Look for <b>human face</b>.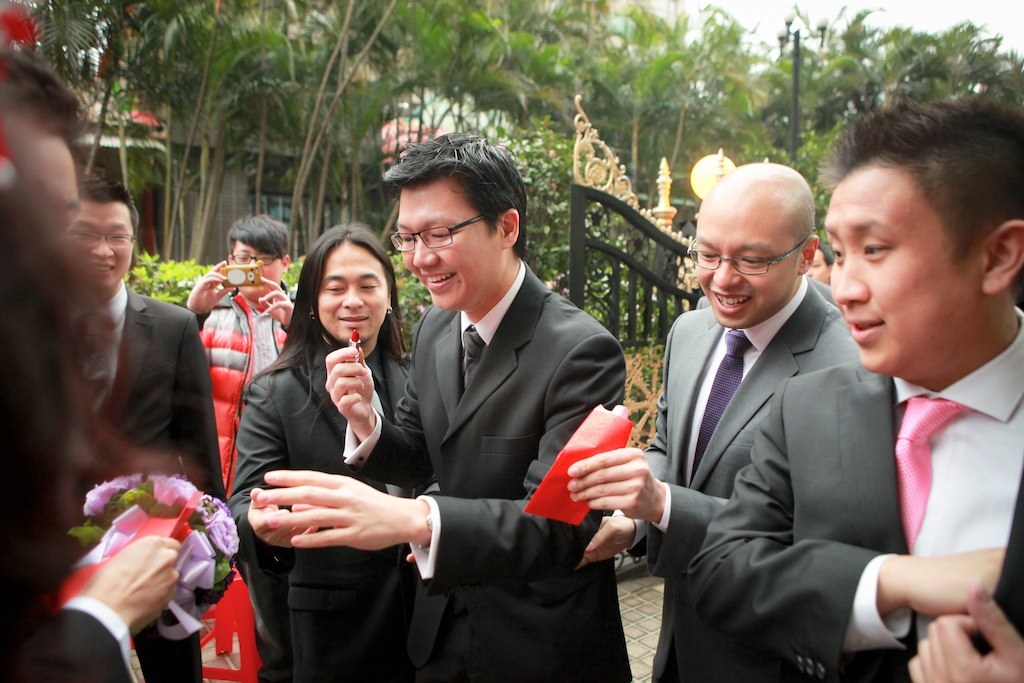
Found: (x1=58, y1=197, x2=142, y2=288).
